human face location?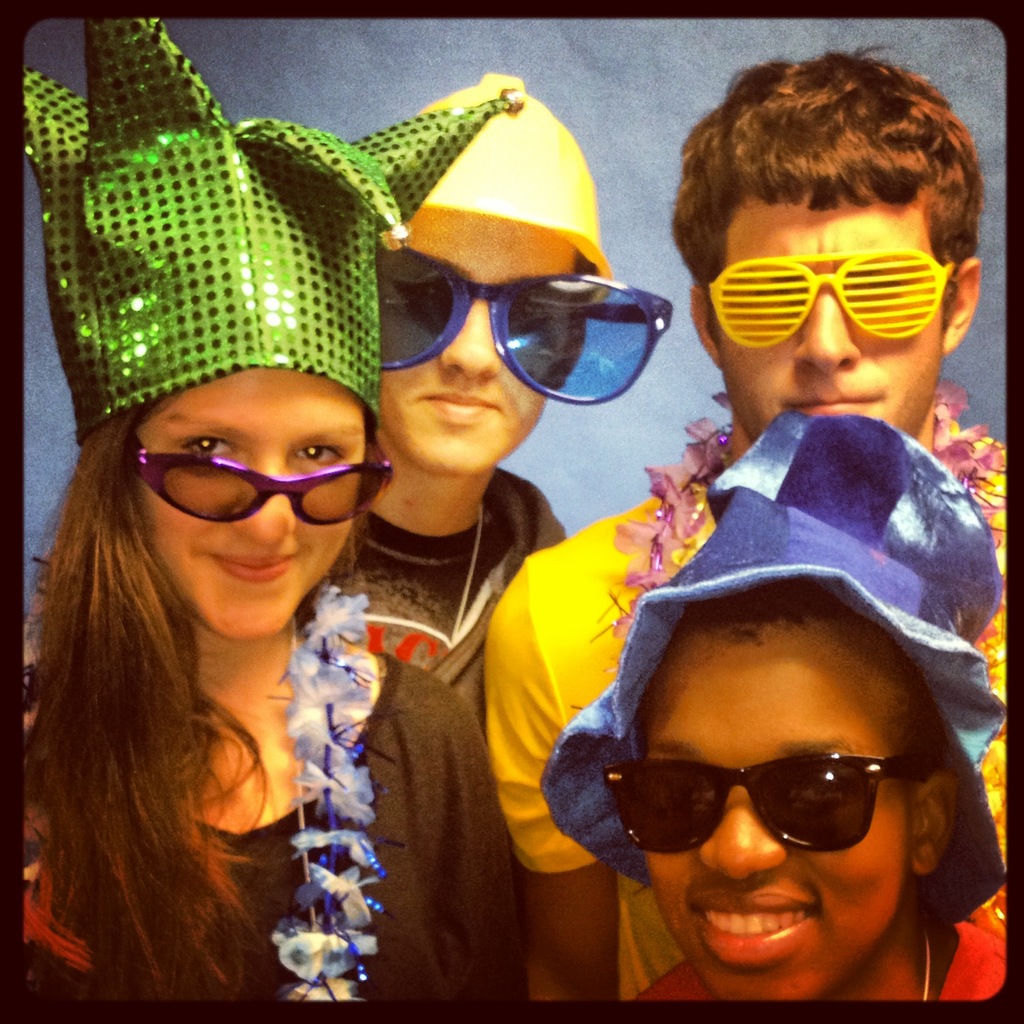
bbox(717, 196, 945, 440)
